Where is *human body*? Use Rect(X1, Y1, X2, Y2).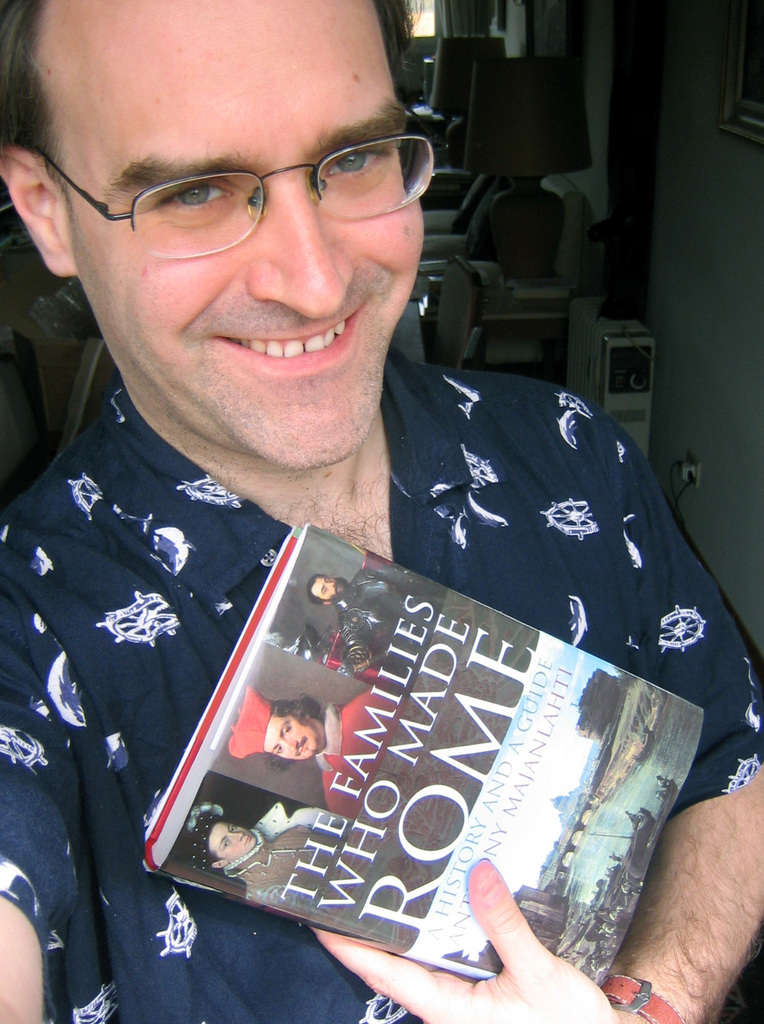
Rect(0, 0, 763, 1023).
